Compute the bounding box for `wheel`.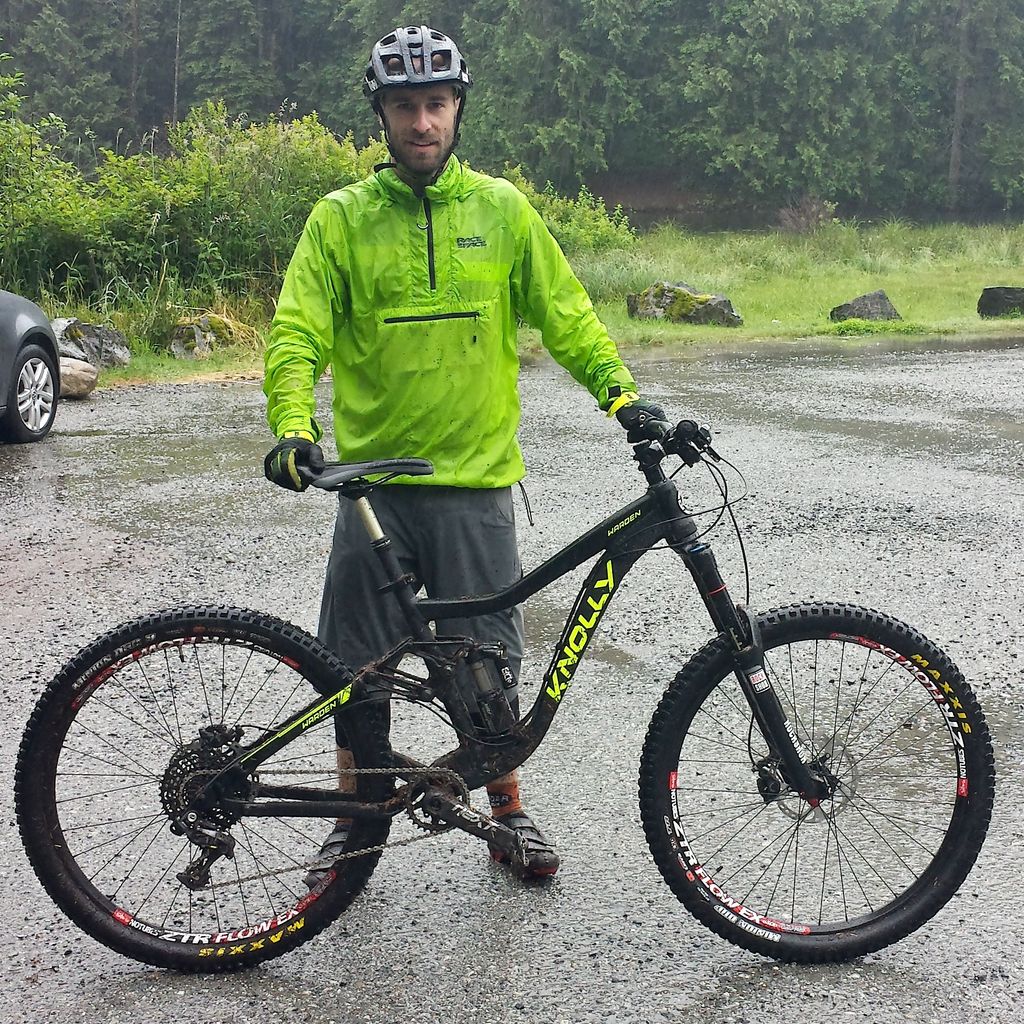
{"x1": 13, "y1": 600, "x2": 397, "y2": 972}.
